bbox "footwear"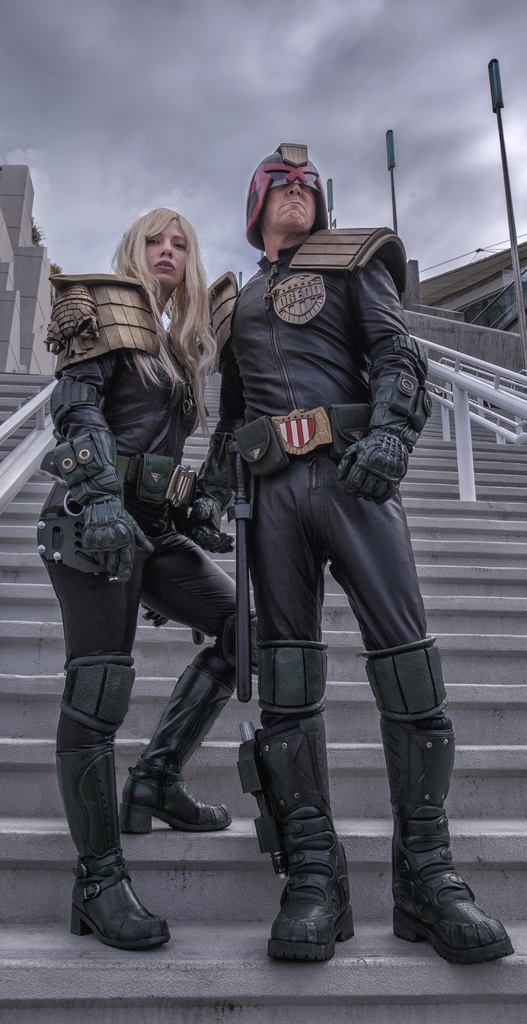
bbox=[390, 710, 511, 968]
